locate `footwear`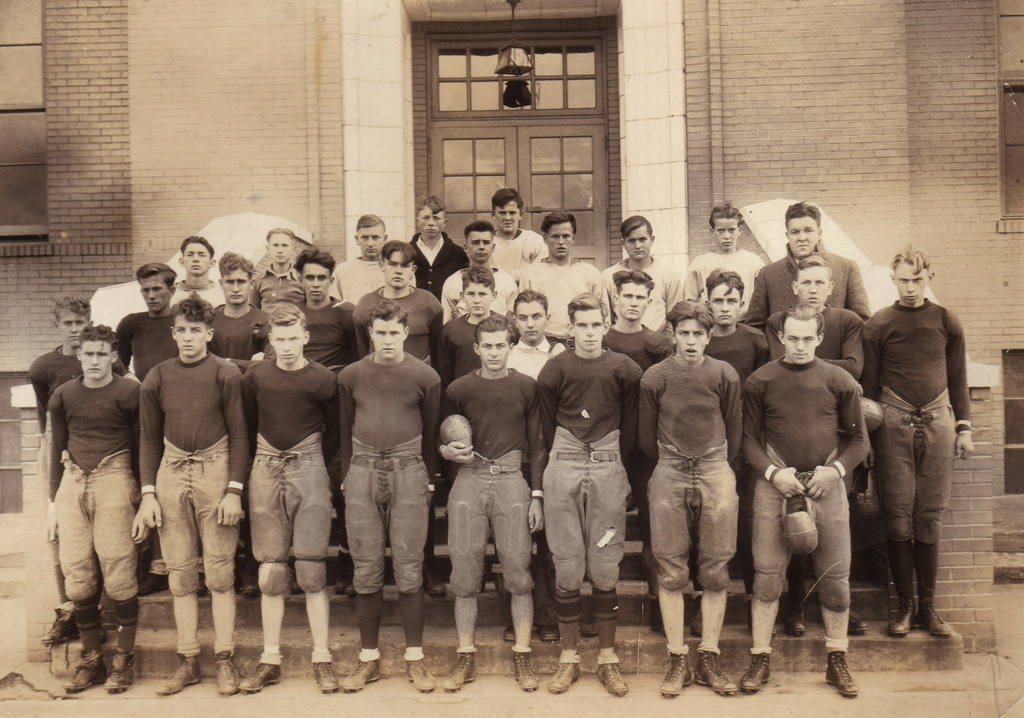
[545, 624, 560, 645]
